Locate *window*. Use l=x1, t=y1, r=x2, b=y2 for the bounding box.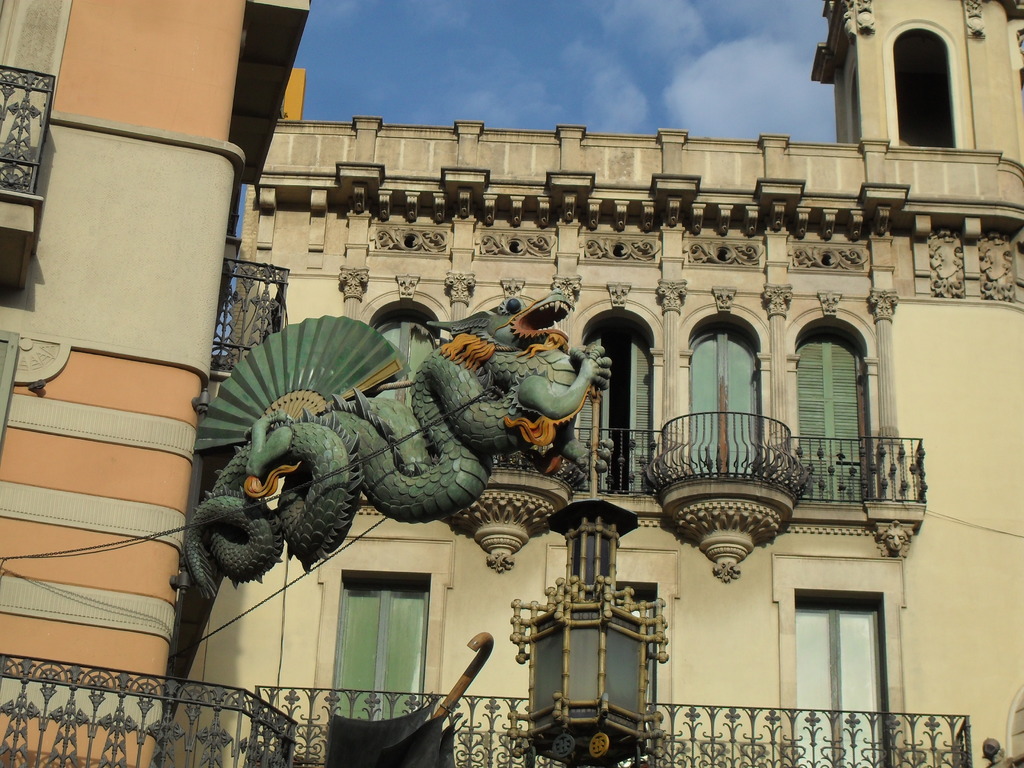
l=584, t=321, r=662, b=492.
